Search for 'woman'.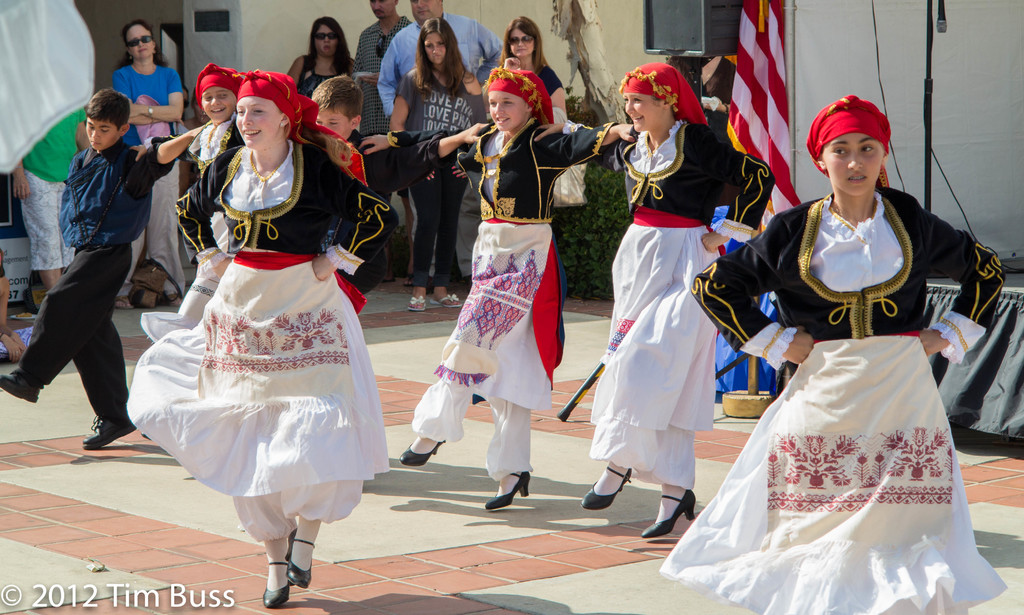
Found at [x1=118, y1=72, x2=396, y2=604].
